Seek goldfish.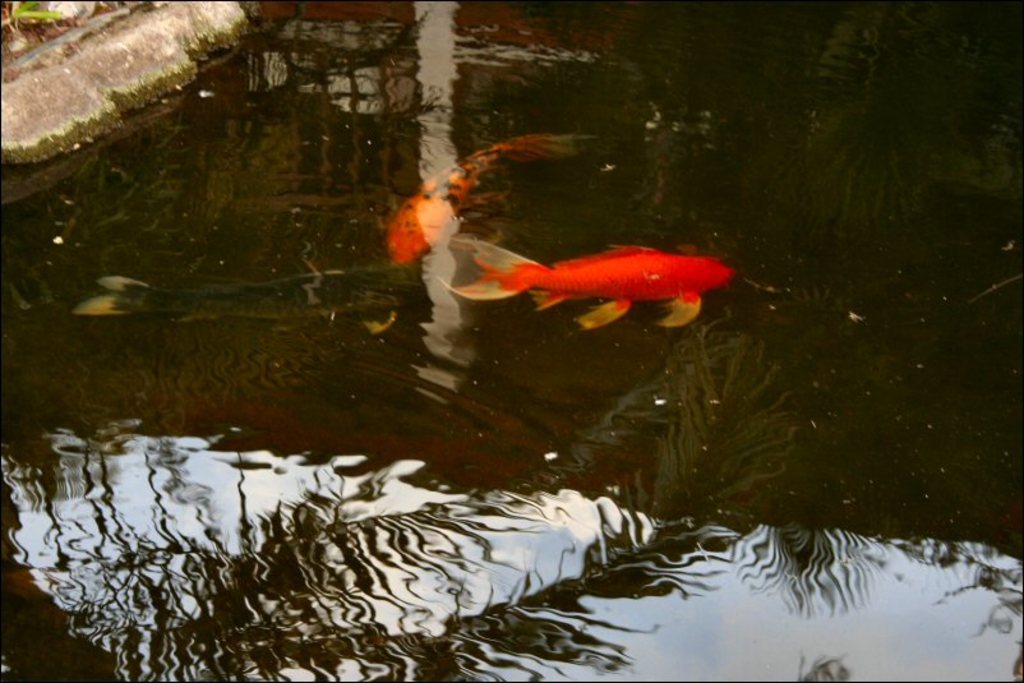
Rect(440, 243, 730, 328).
